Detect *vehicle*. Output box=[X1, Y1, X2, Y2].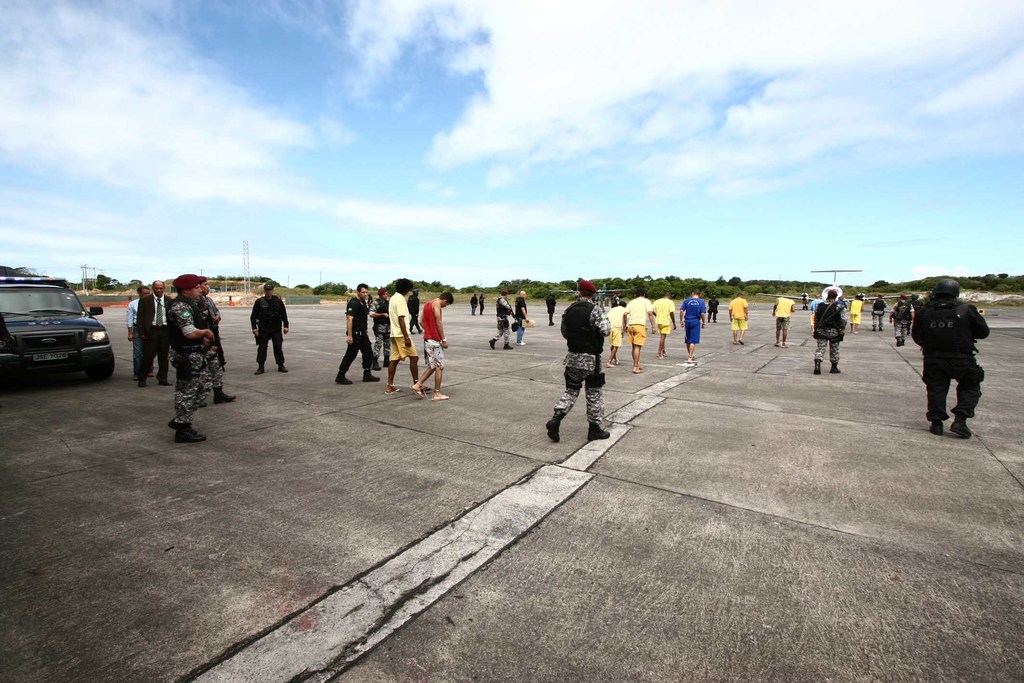
box=[0, 276, 117, 379].
